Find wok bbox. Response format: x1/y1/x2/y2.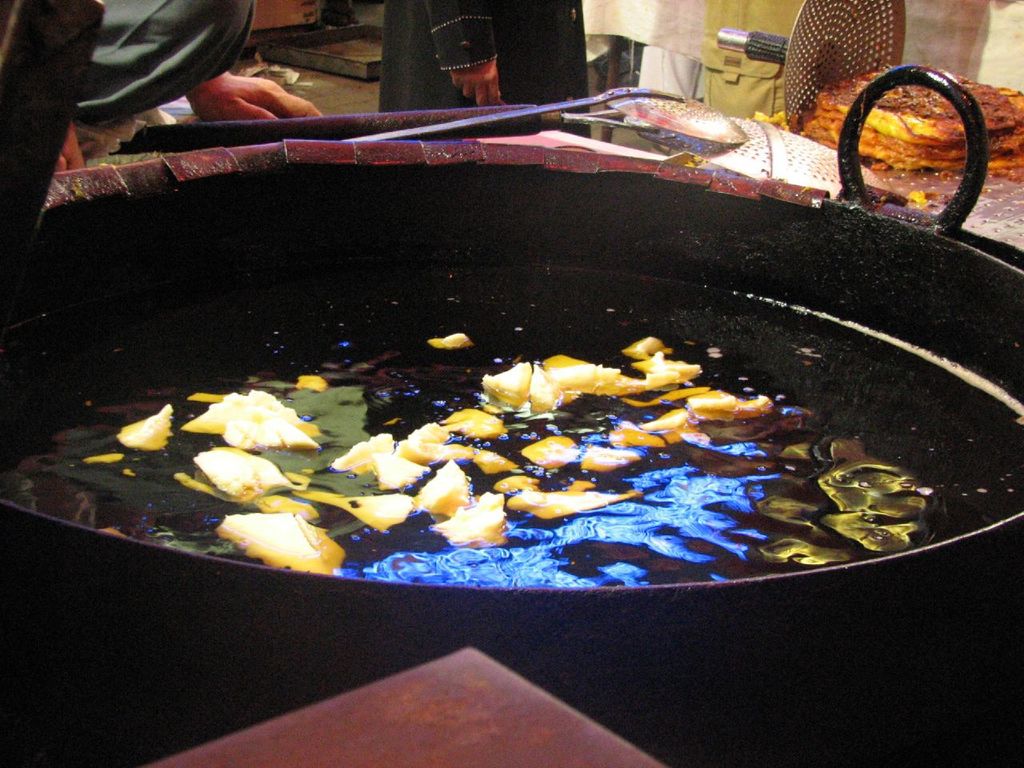
0/54/1023/767.
